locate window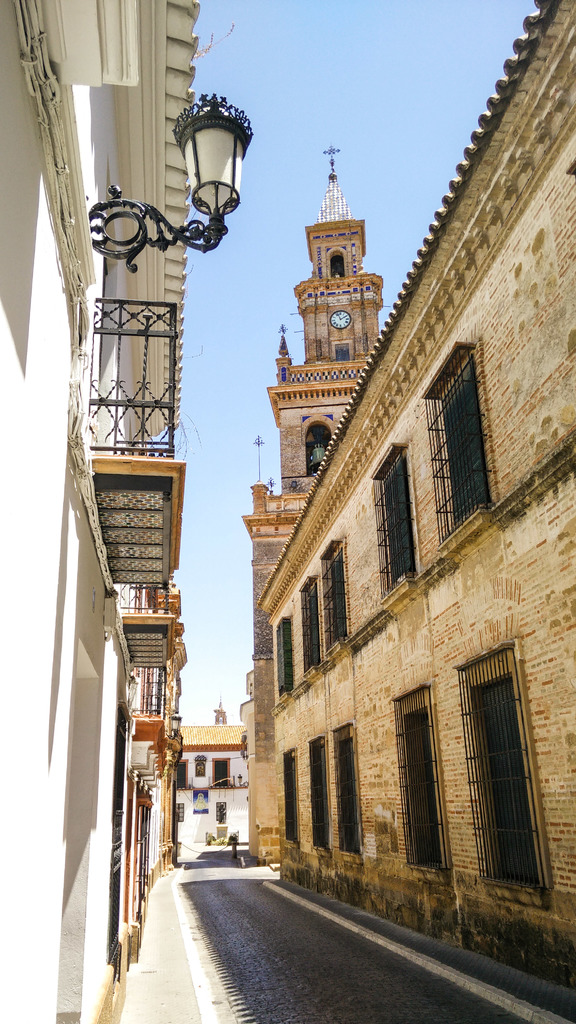
bbox=(271, 620, 291, 700)
